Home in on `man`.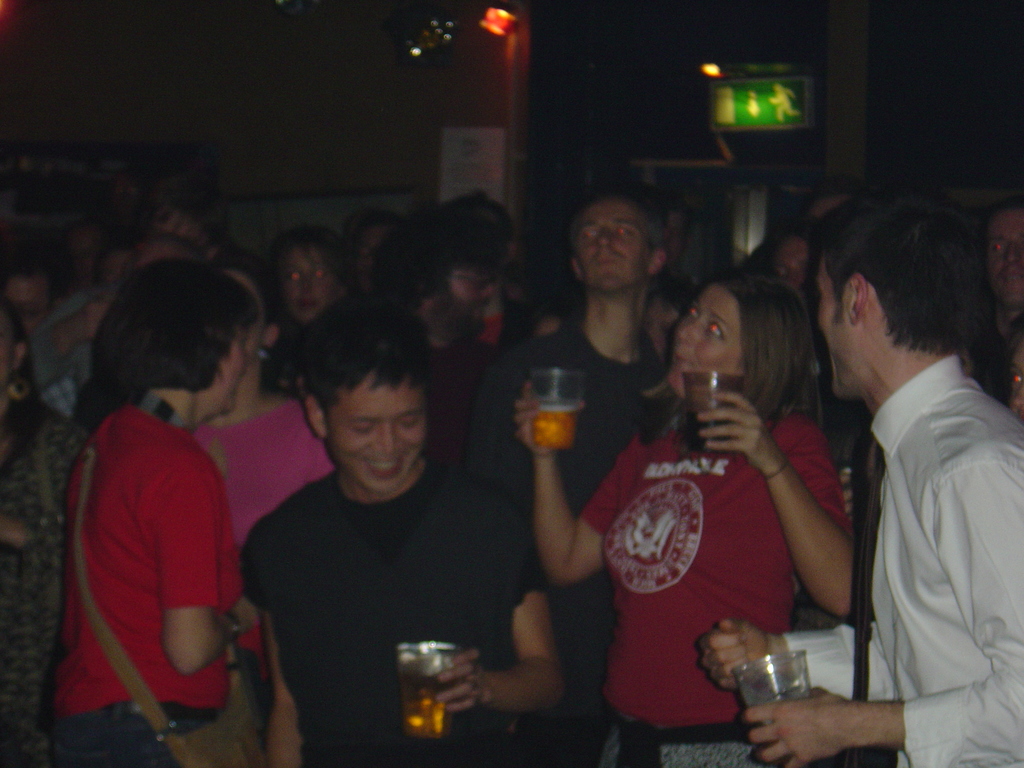
Homed in at rect(35, 237, 139, 388).
